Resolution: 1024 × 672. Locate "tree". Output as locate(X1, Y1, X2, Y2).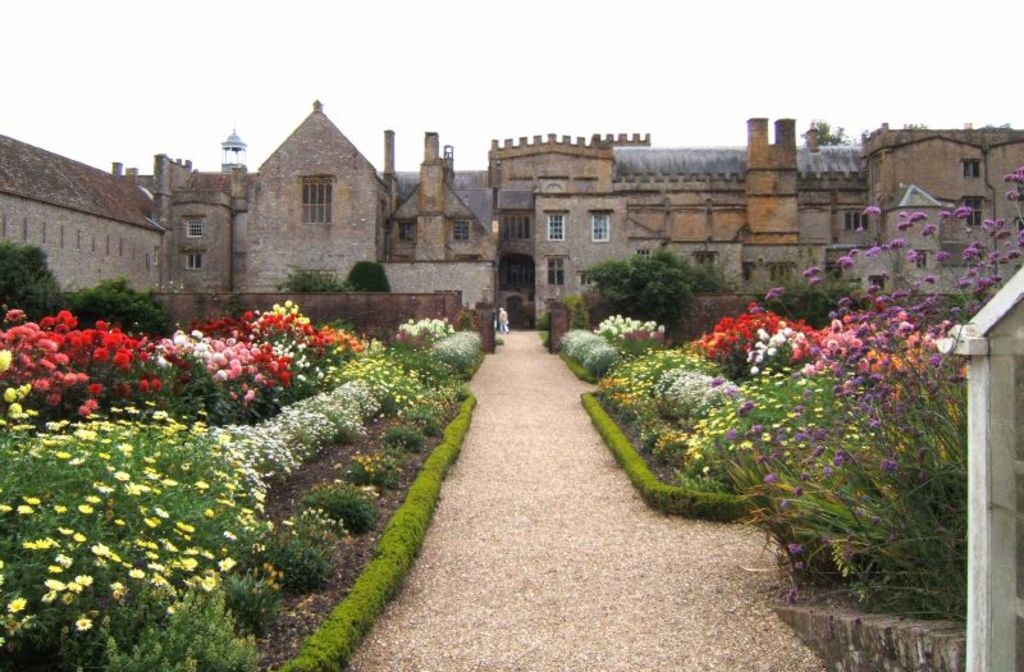
locate(611, 248, 712, 321).
